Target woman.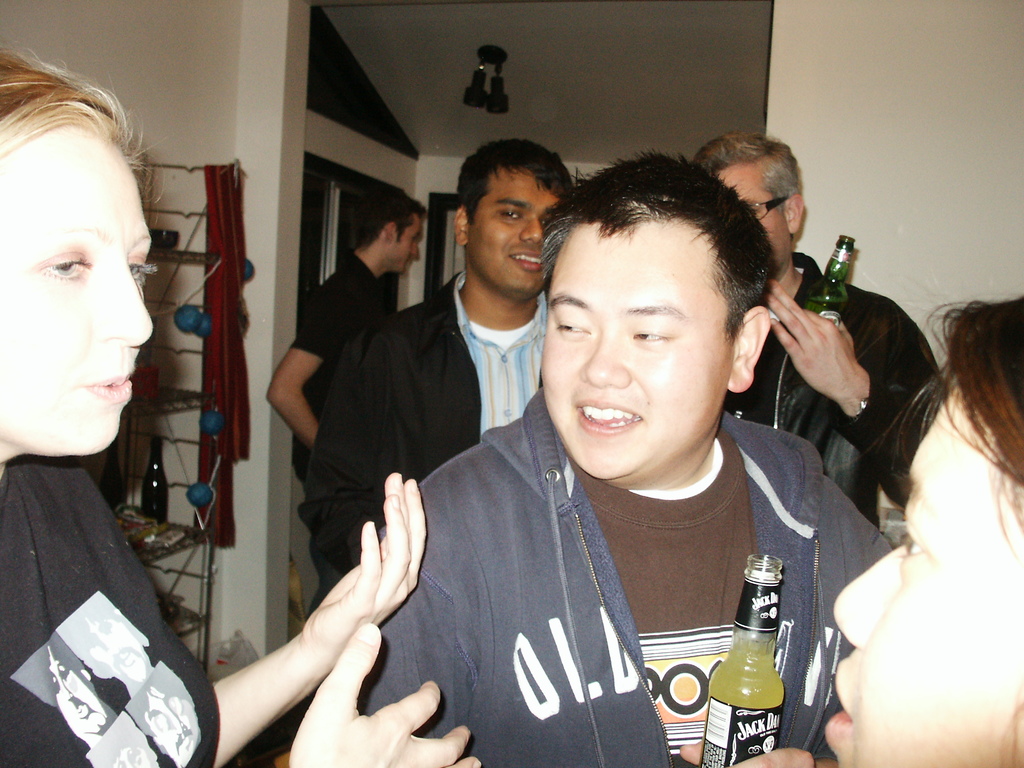
Target region: <region>0, 44, 481, 767</region>.
